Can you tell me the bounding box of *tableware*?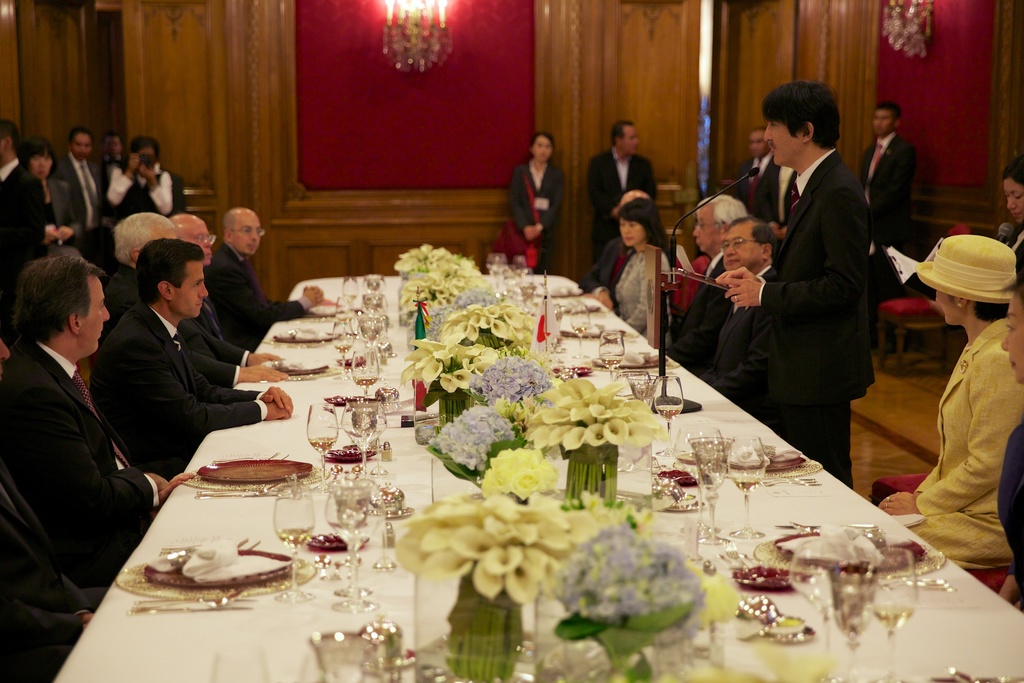
137,536,303,590.
